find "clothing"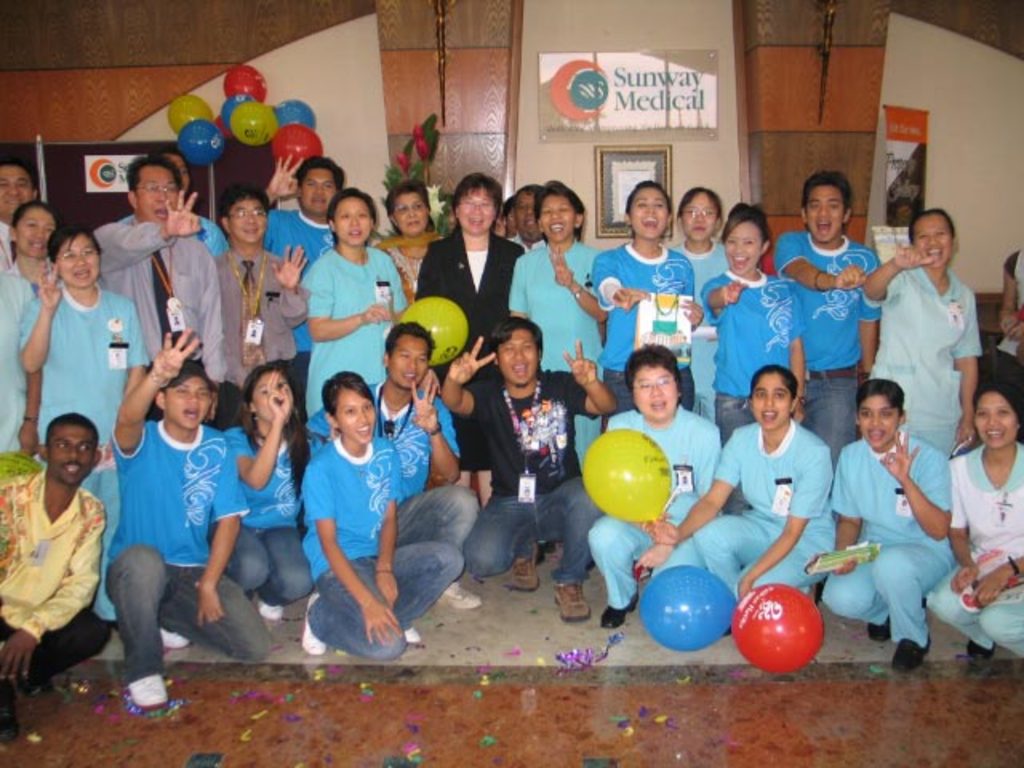
(11, 446, 102, 685)
